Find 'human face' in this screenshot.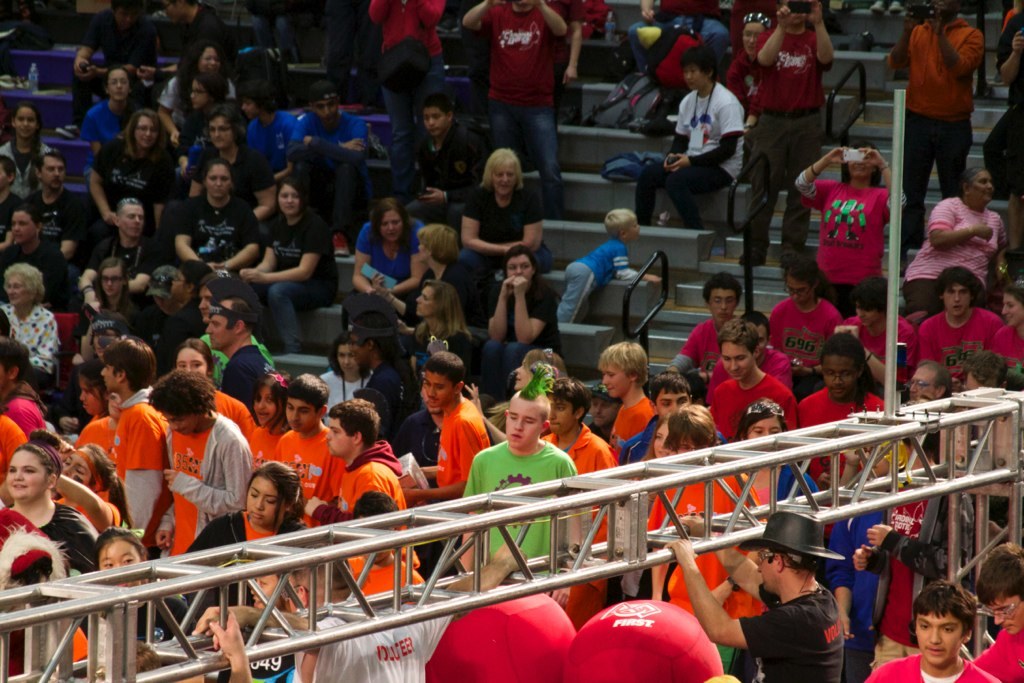
The bounding box for 'human face' is <bbox>189, 76, 210, 108</bbox>.
